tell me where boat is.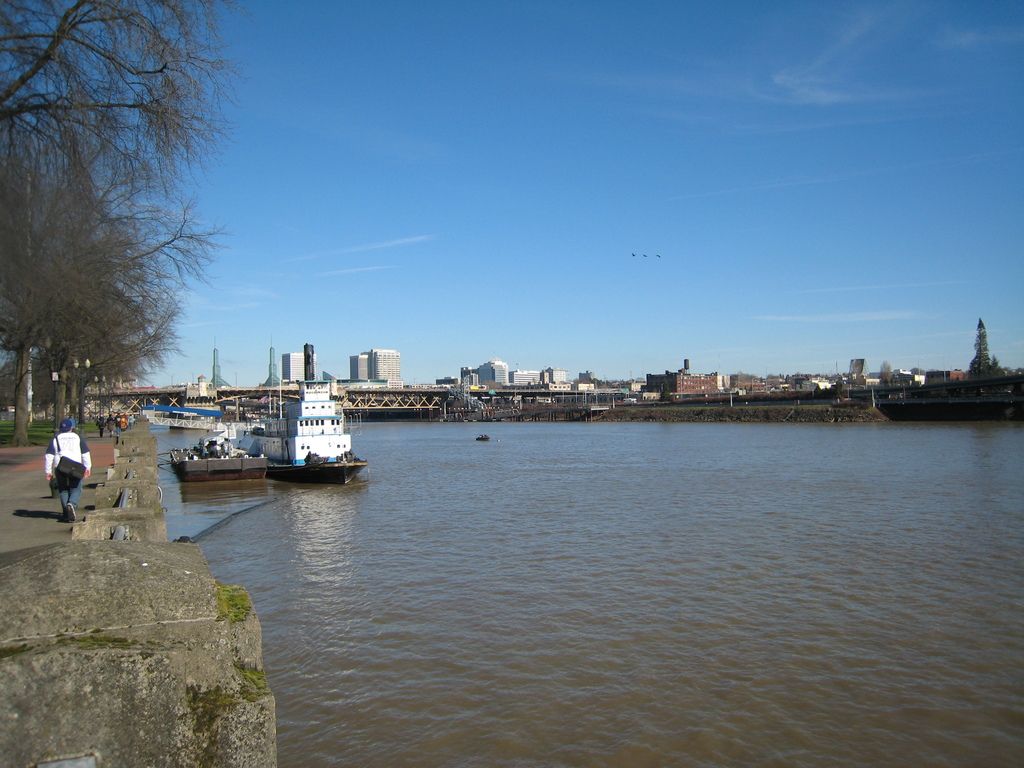
boat is at pyautogui.locateOnScreen(244, 378, 364, 495).
